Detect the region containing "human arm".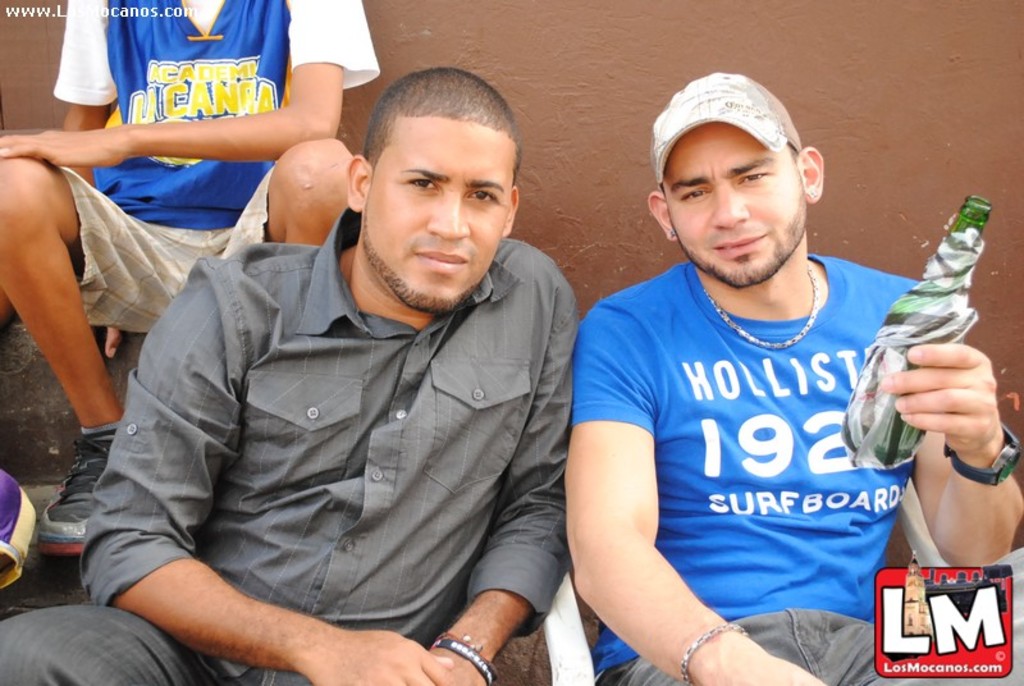
box(63, 0, 115, 357).
